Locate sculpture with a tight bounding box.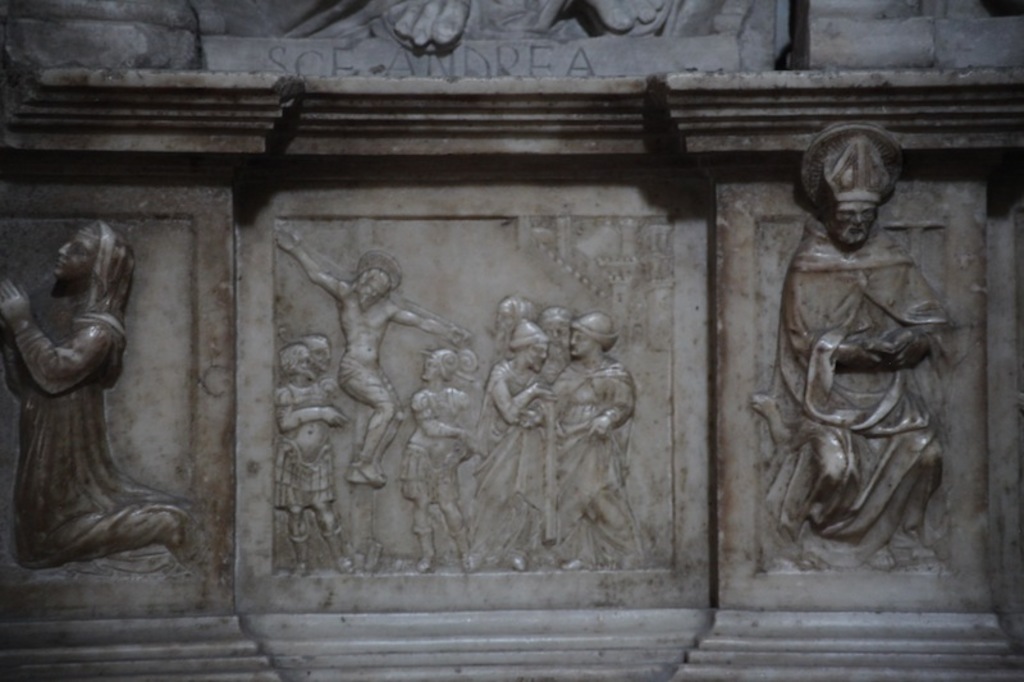
crop(374, 0, 669, 55).
